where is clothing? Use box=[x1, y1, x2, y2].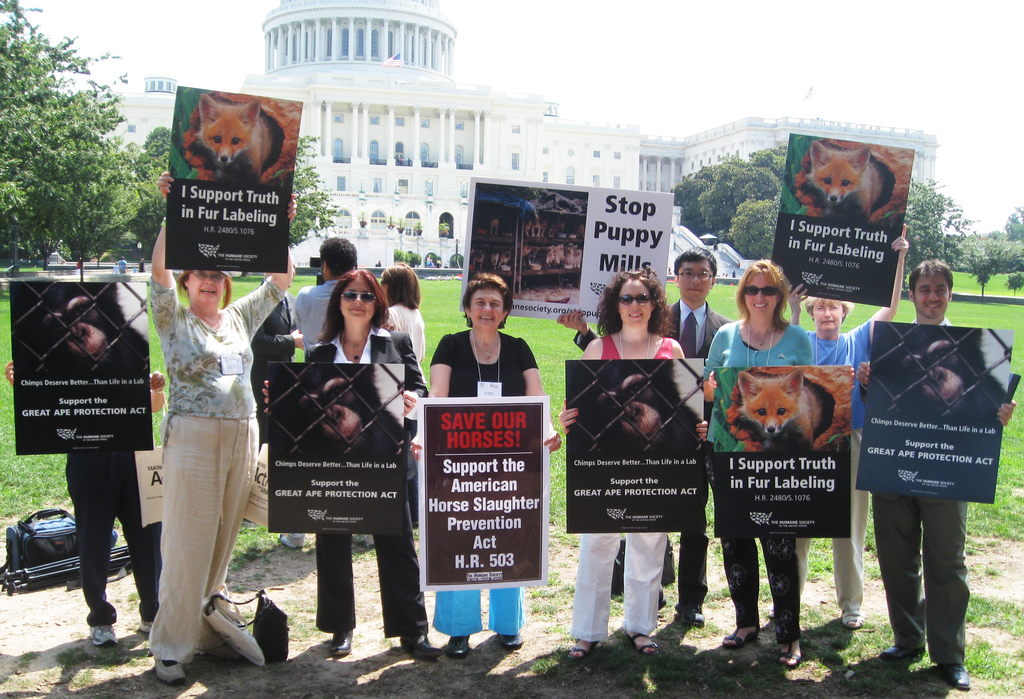
box=[599, 338, 679, 361].
